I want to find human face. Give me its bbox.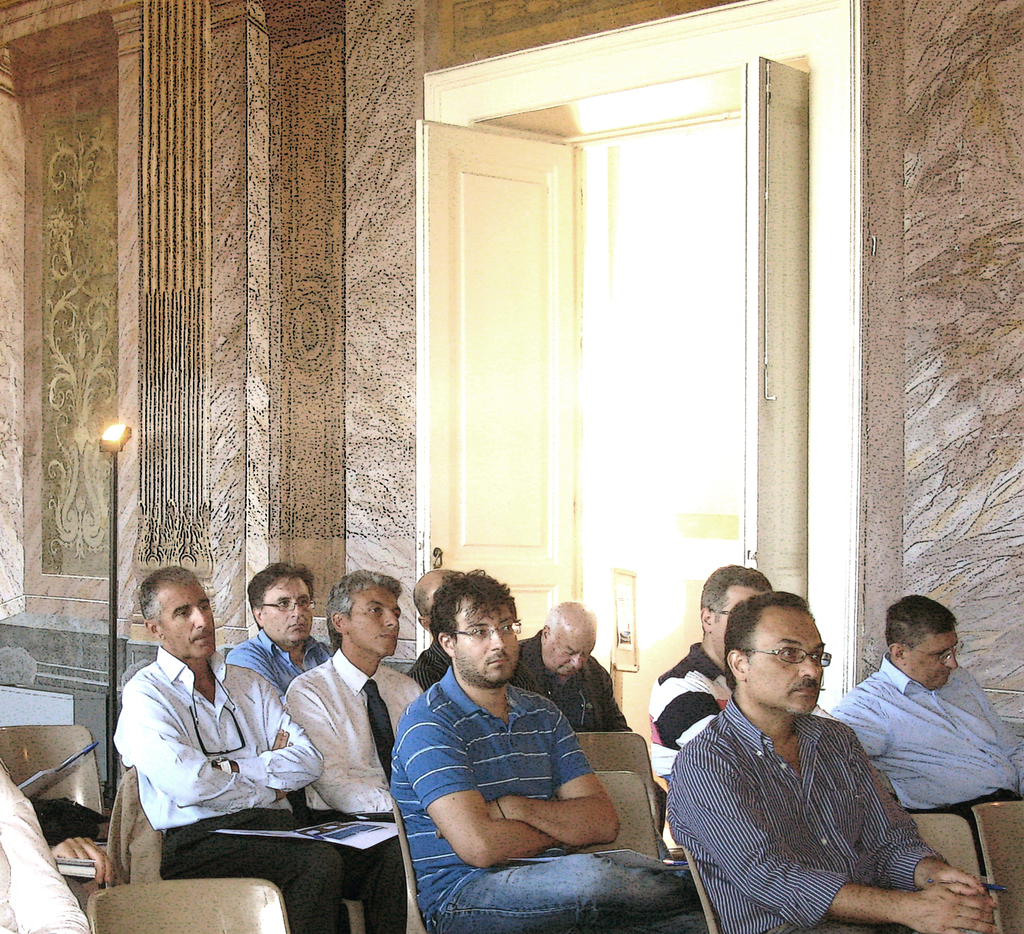
select_region(261, 580, 312, 639).
